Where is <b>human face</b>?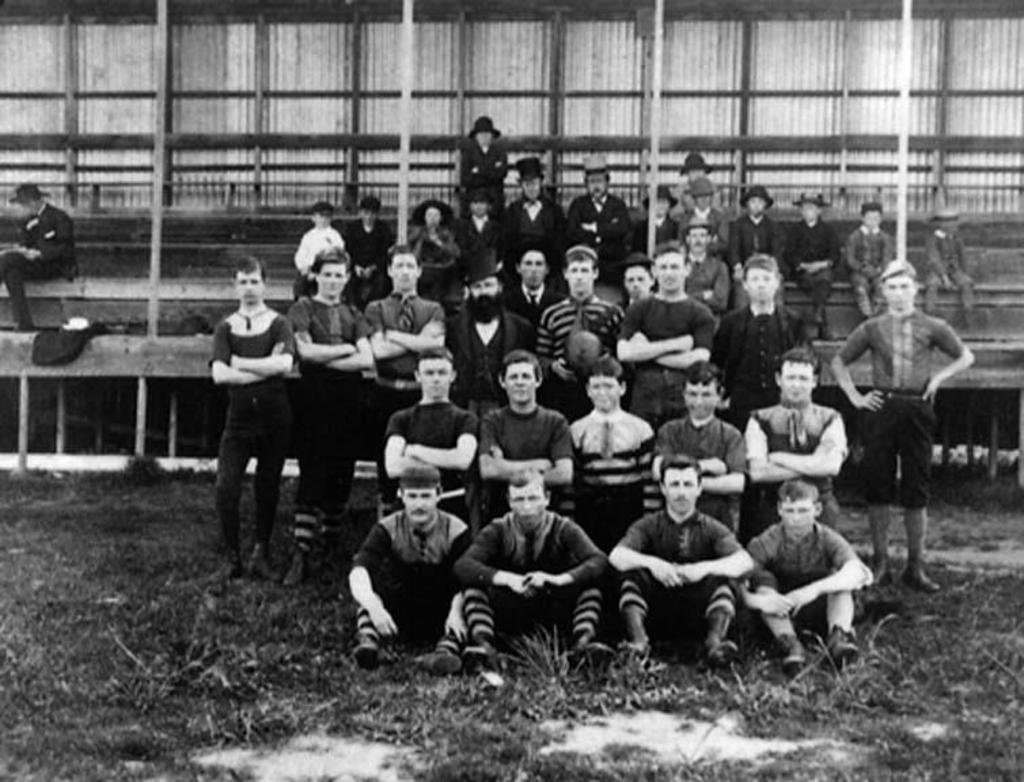
777,353,822,402.
